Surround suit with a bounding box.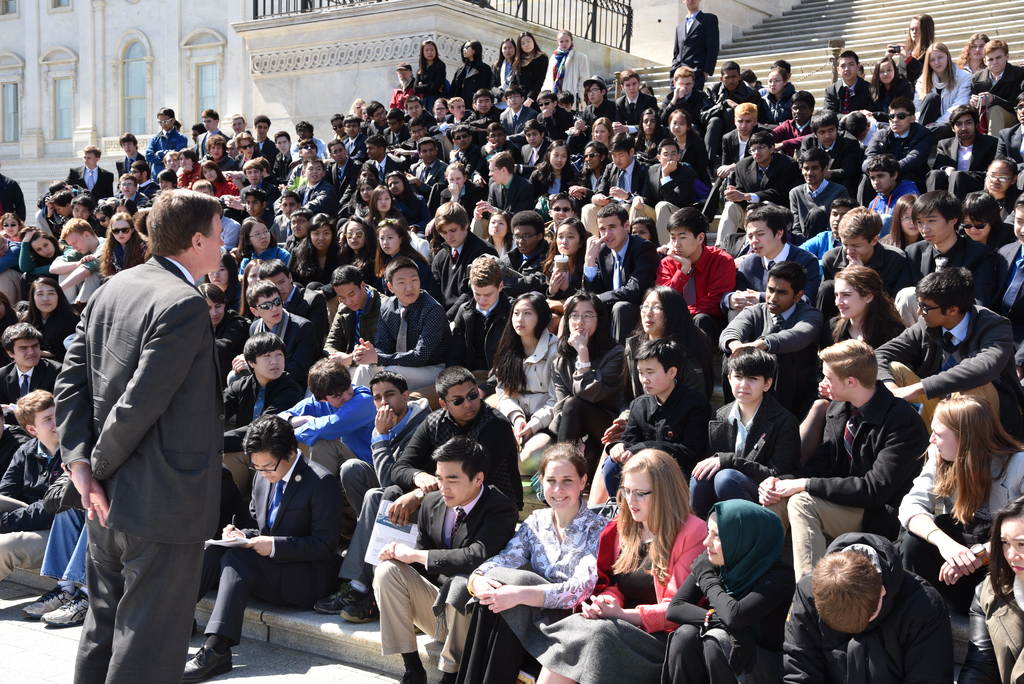
[584, 157, 654, 229].
